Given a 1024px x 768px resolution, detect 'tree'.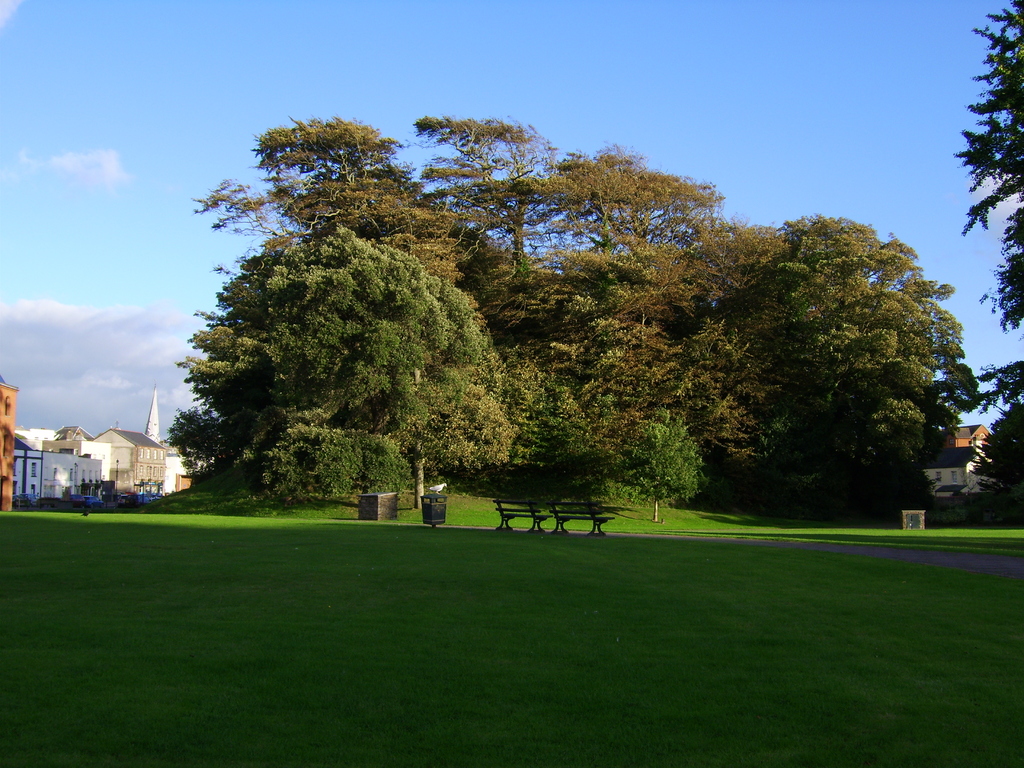
<region>956, 2, 1023, 332</region>.
